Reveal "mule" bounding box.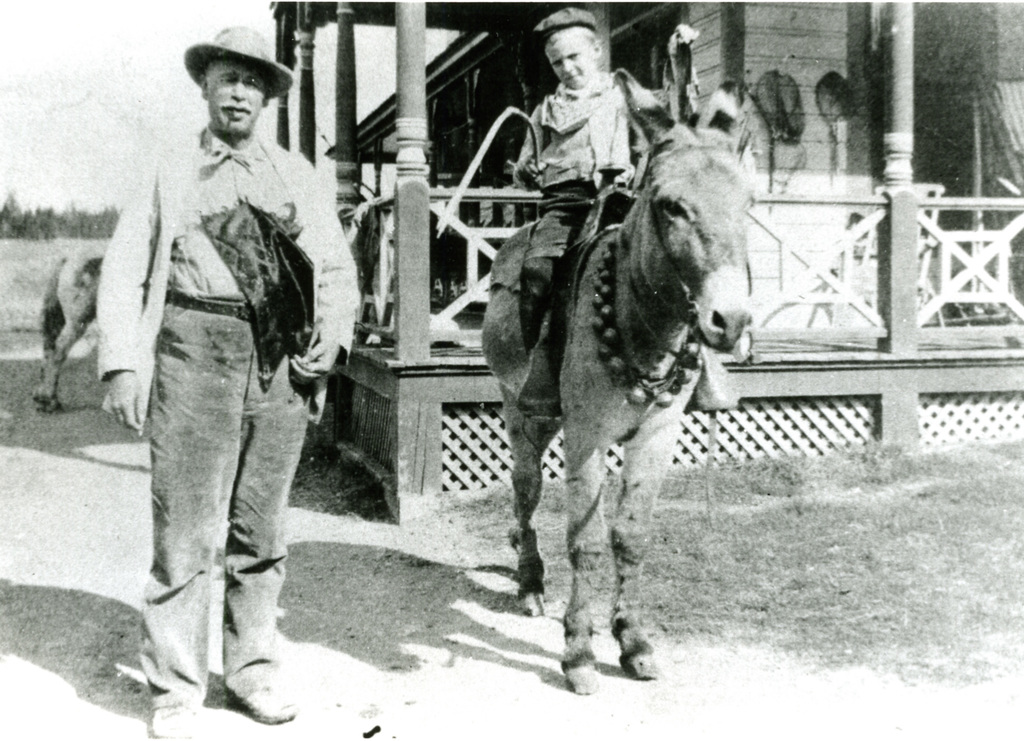
Revealed: 479,70,751,693.
